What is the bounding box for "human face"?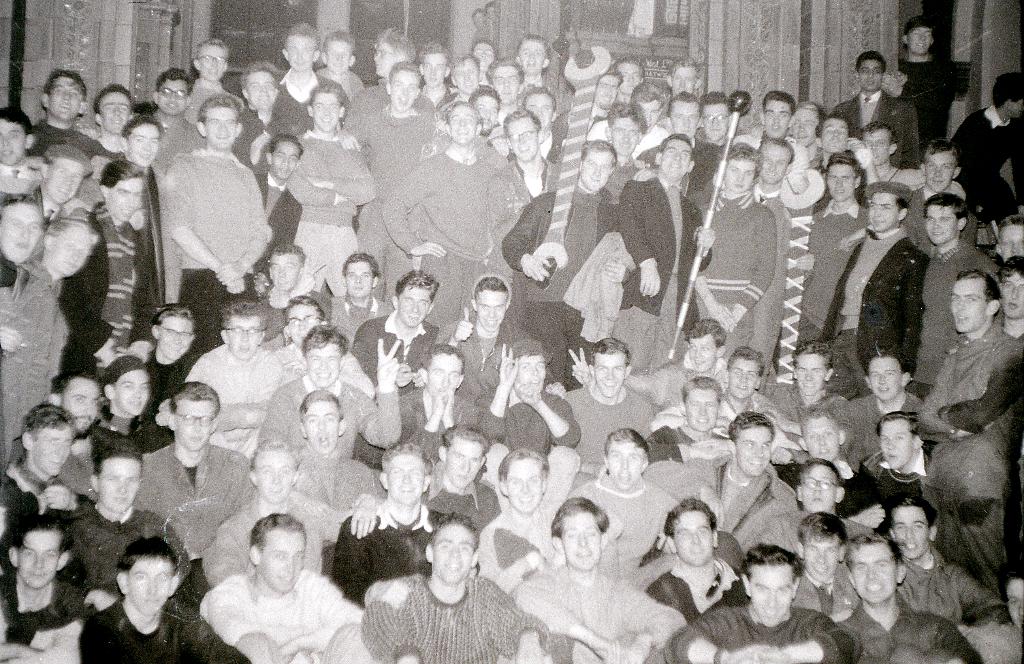
select_region(305, 400, 337, 454).
